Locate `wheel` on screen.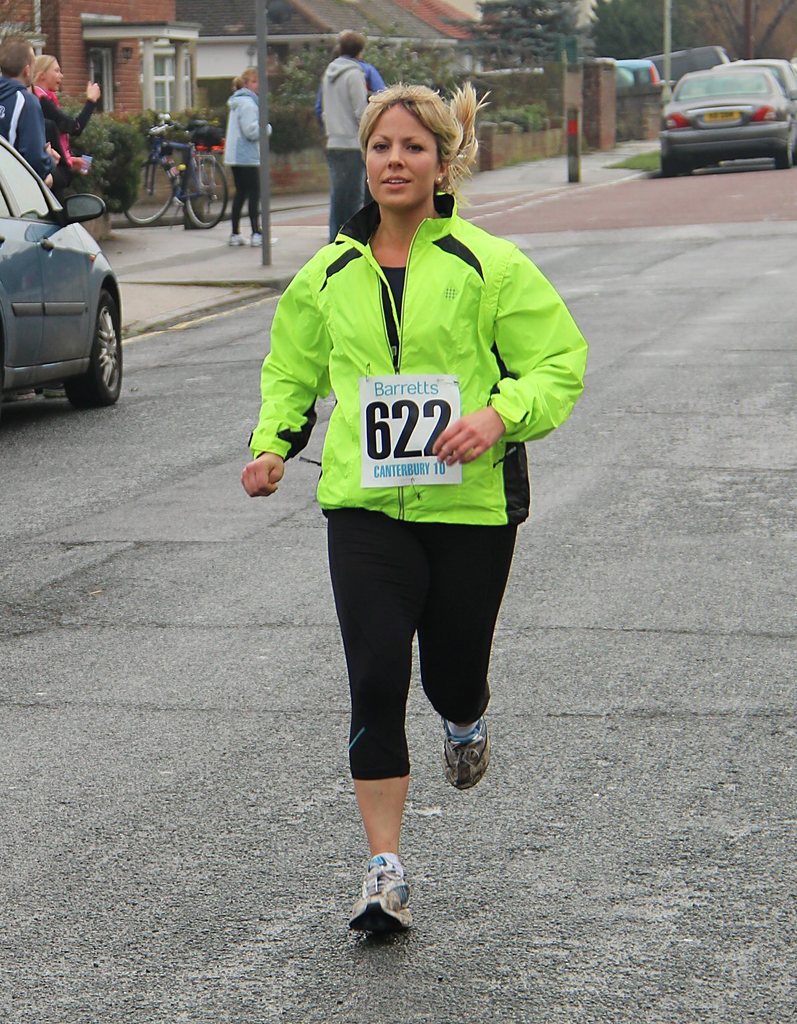
On screen at {"left": 183, "top": 159, "right": 226, "bottom": 231}.
